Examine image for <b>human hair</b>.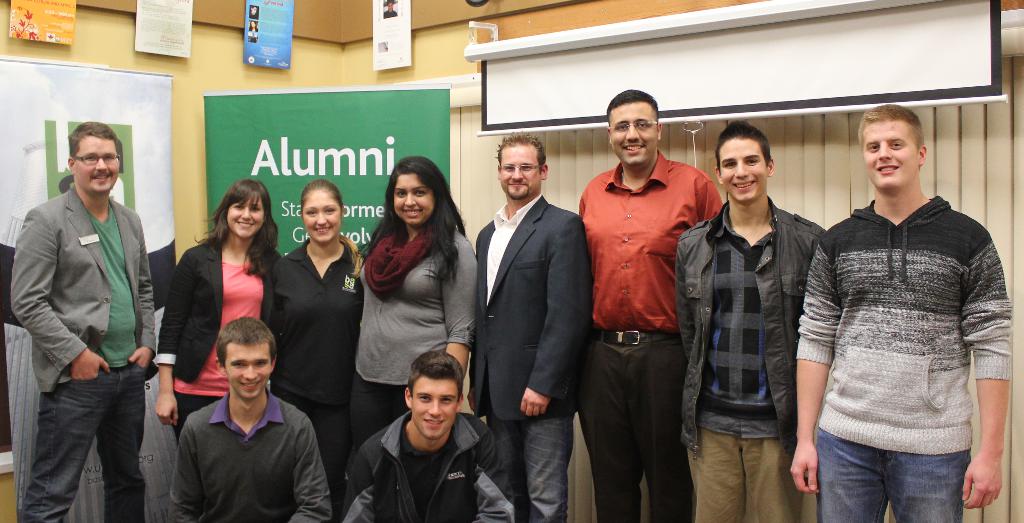
Examination result: box(371, 158, 452, 280).
